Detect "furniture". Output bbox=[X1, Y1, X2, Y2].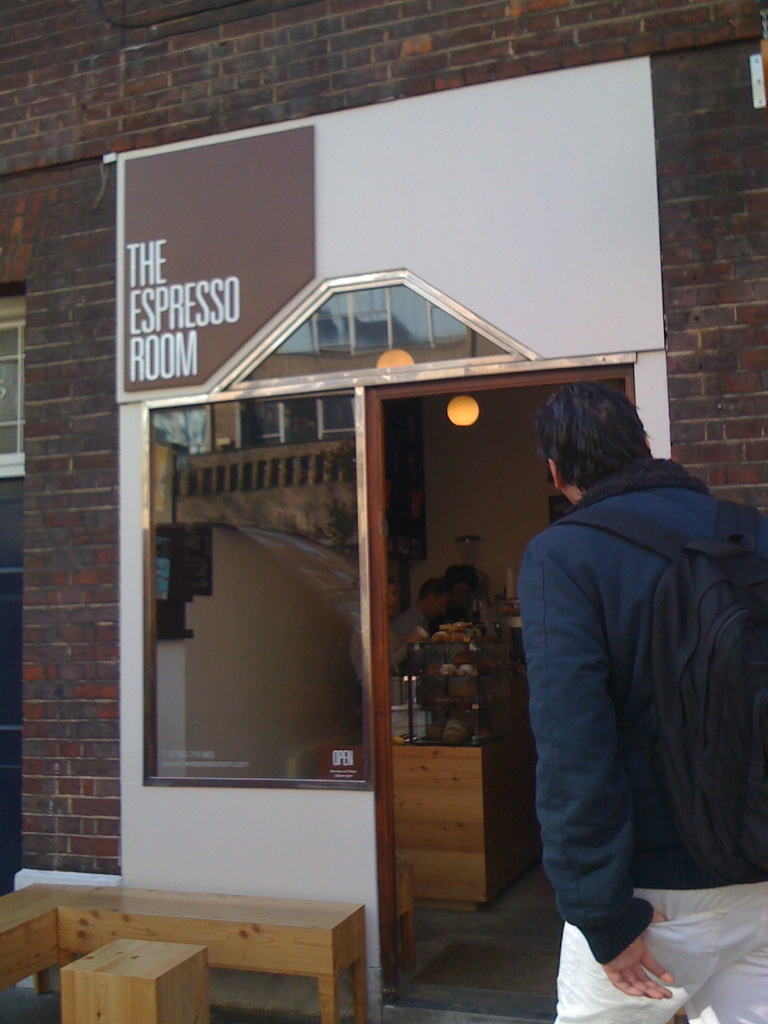
bbox=[59, 937, 209, 1023].
